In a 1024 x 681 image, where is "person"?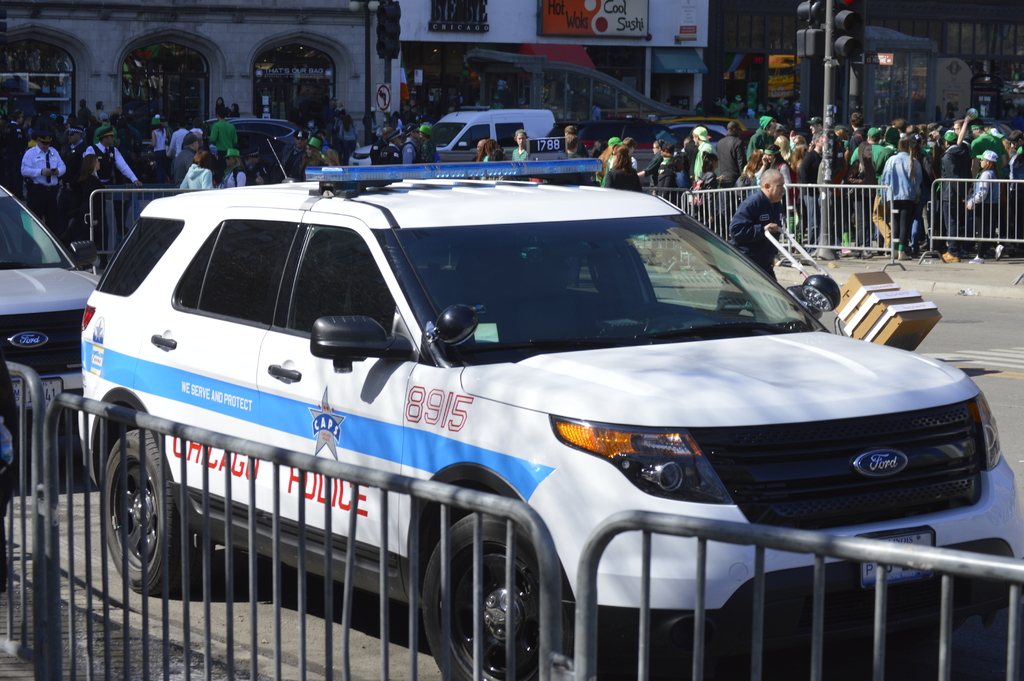
rect(948, 110, 977, 145).
